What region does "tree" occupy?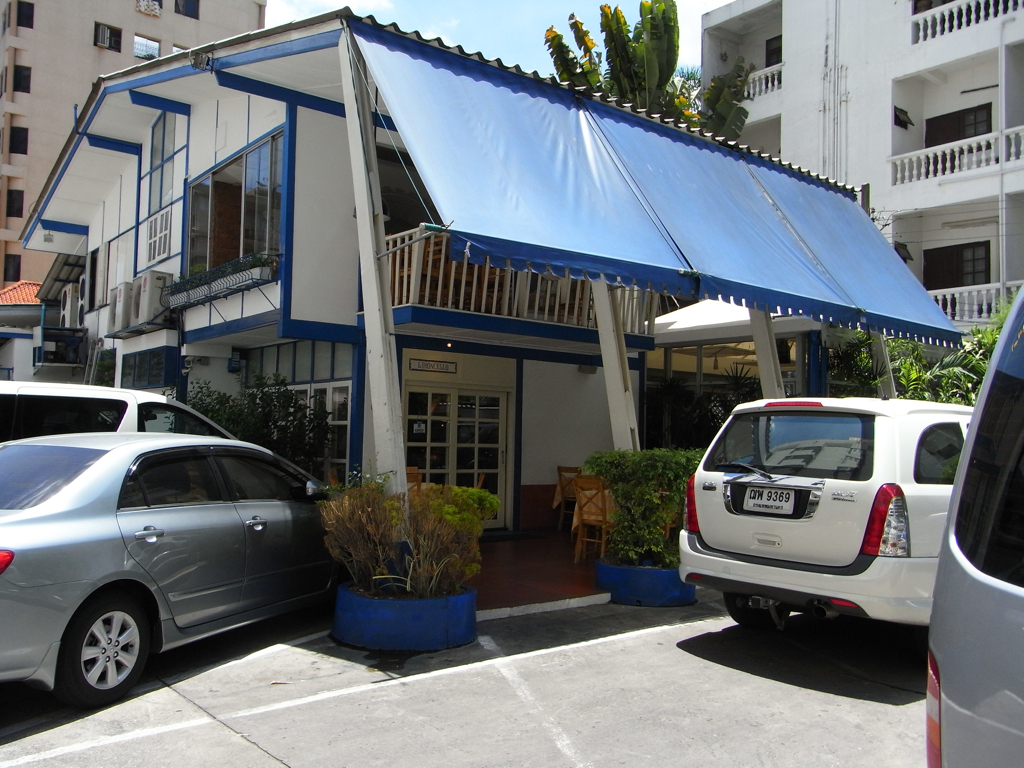
x1=161, y1=371, x2=342, y2=480.
